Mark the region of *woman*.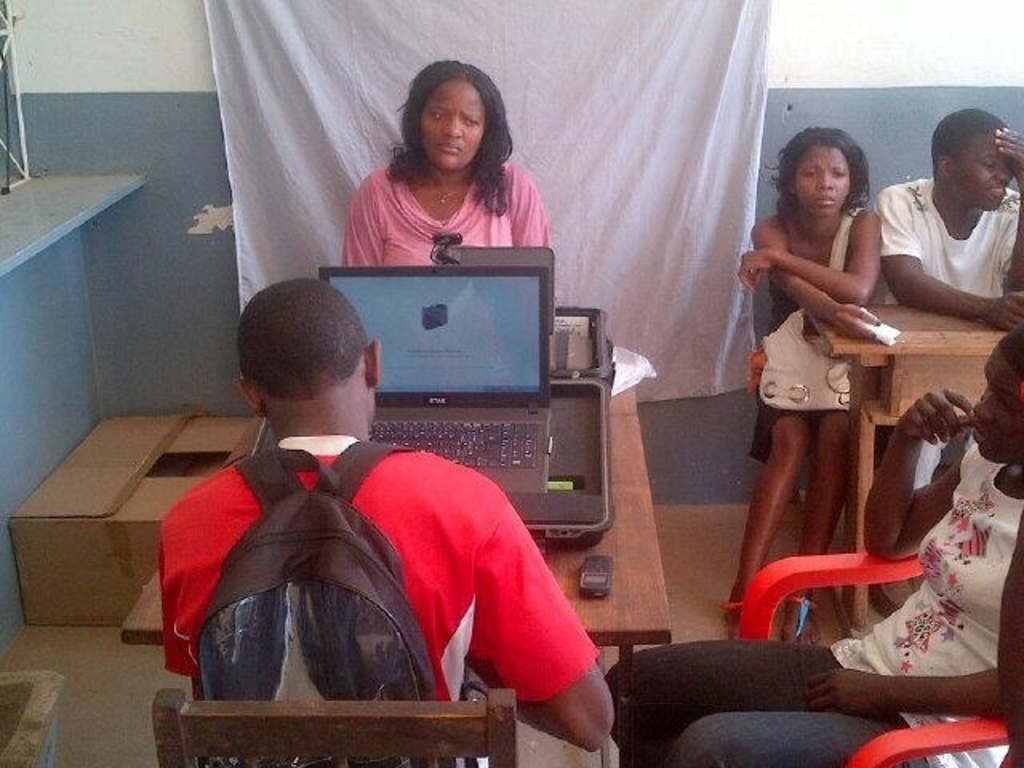
Region: [603, 322, 1022, 766].
